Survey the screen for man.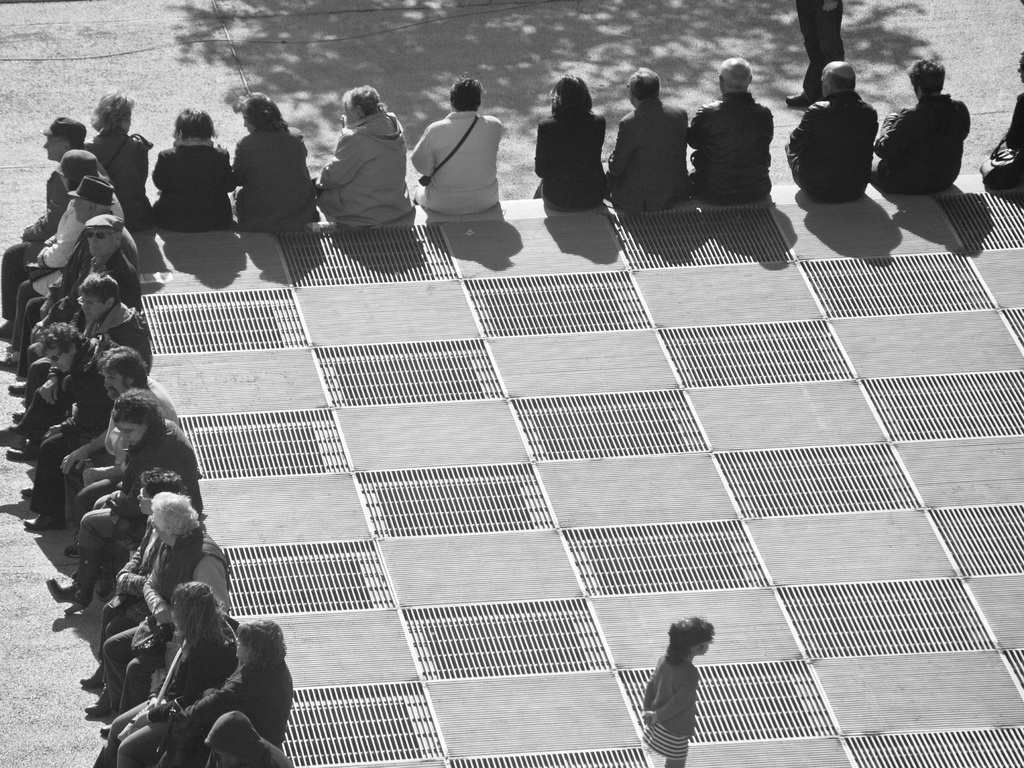
Survey found: crop(603, 67, 690, 209).
